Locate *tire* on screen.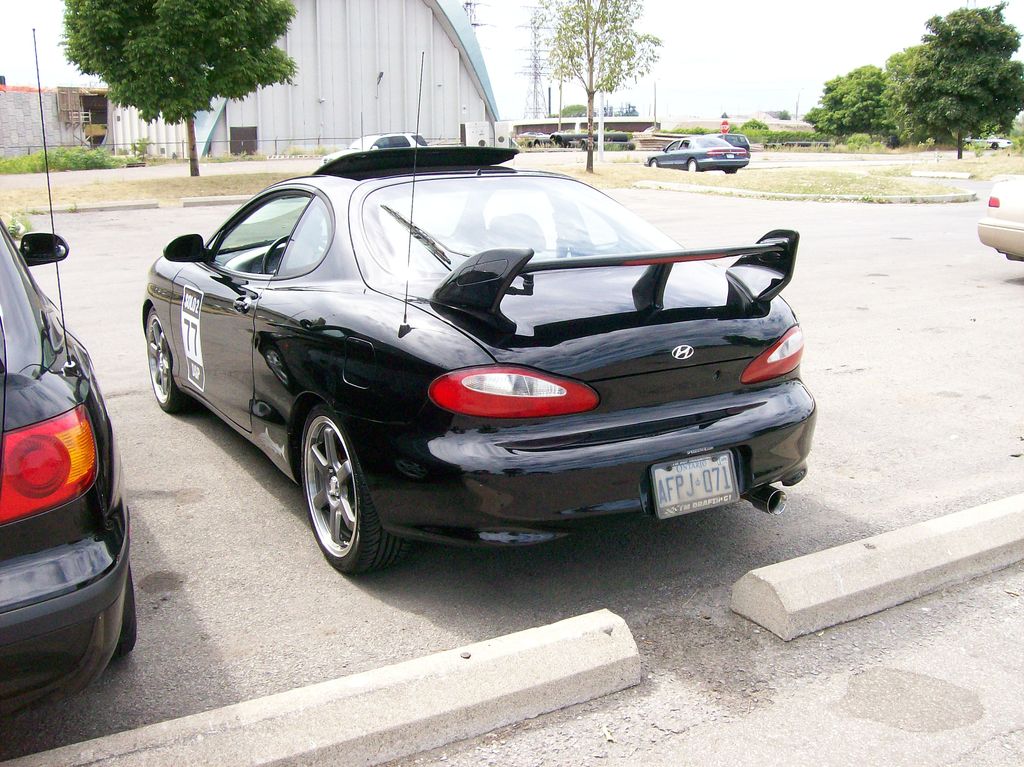
On screen at [left=727, top=167, right=739, bottom=172].
